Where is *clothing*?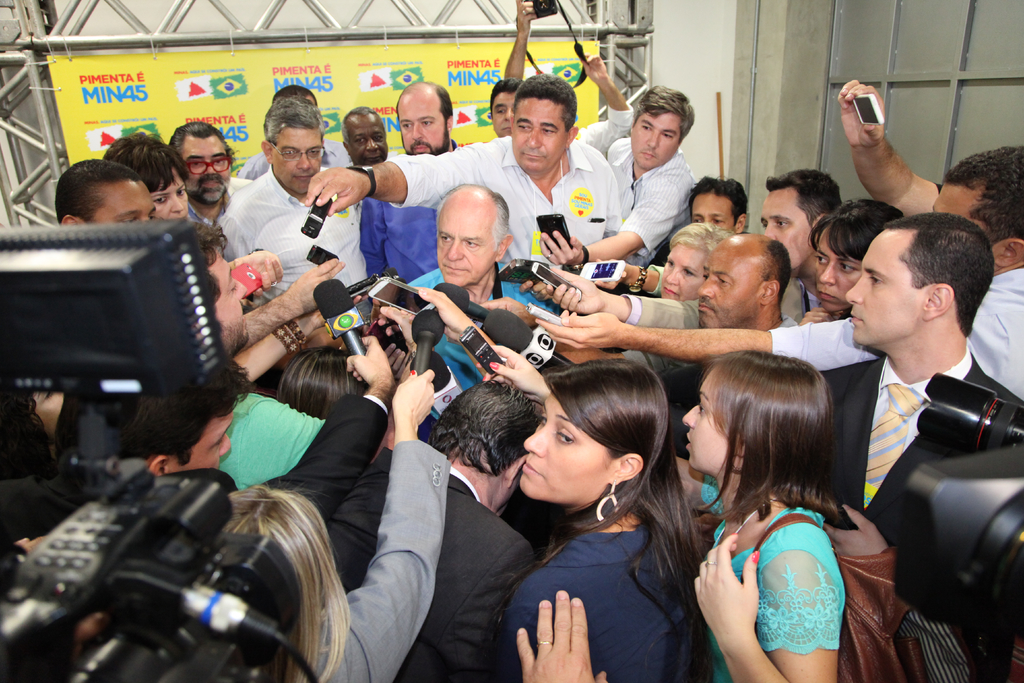
589,140,685,298.
